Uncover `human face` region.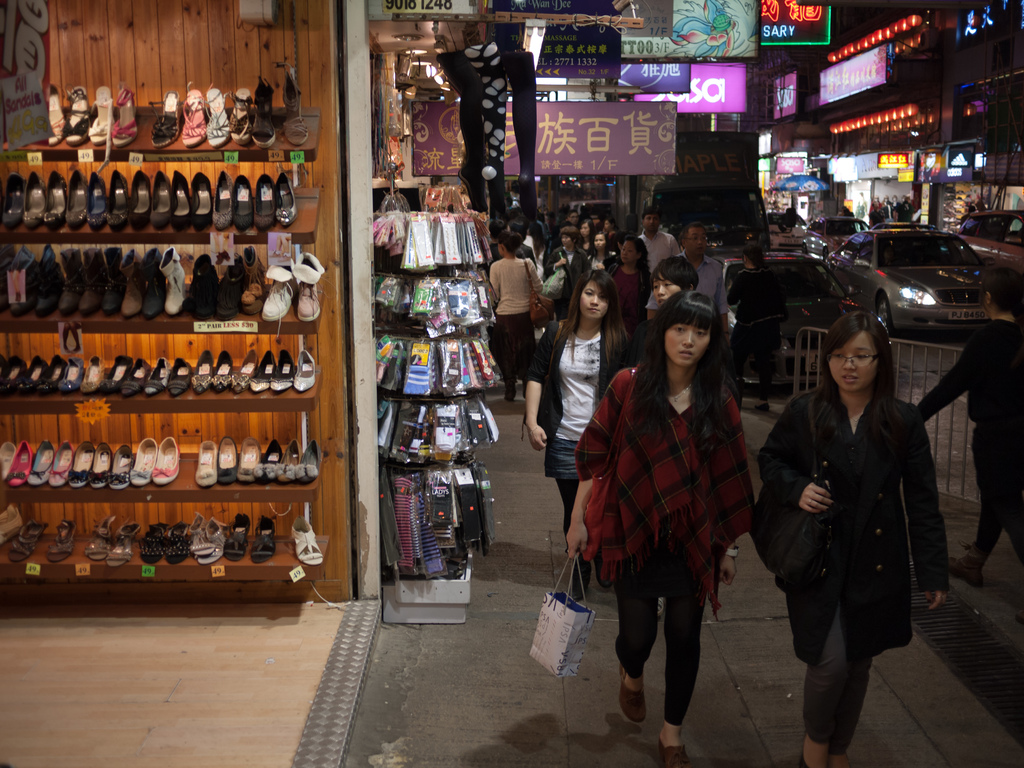
Uncovered: crop(604, 220, 610, 232).
